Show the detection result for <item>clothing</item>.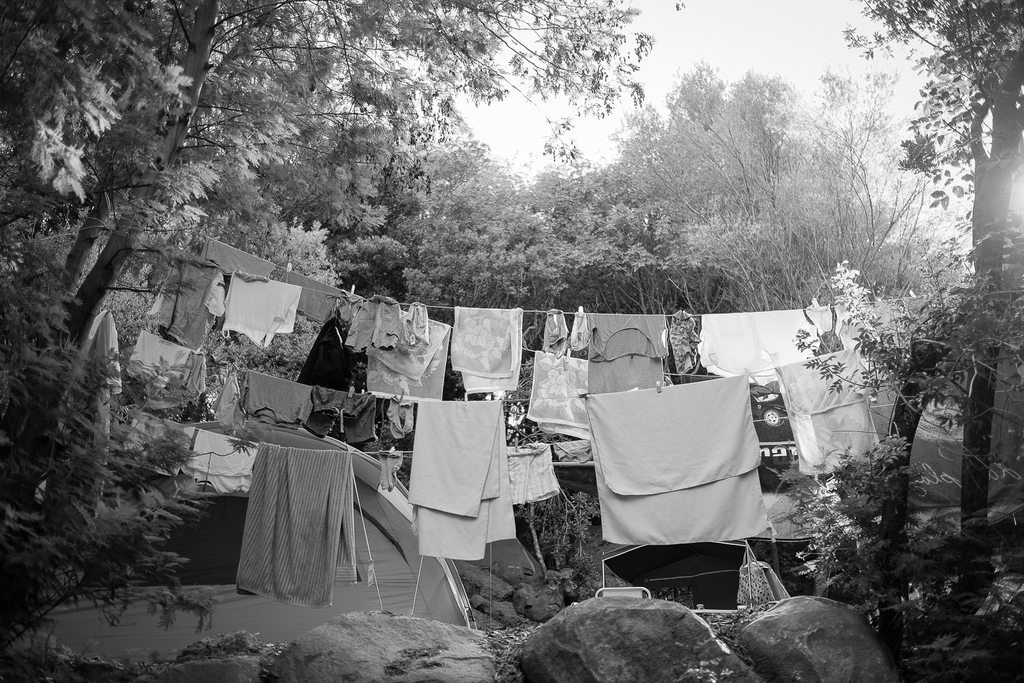
x1=276 y1=264 x2=343 y2=325.
